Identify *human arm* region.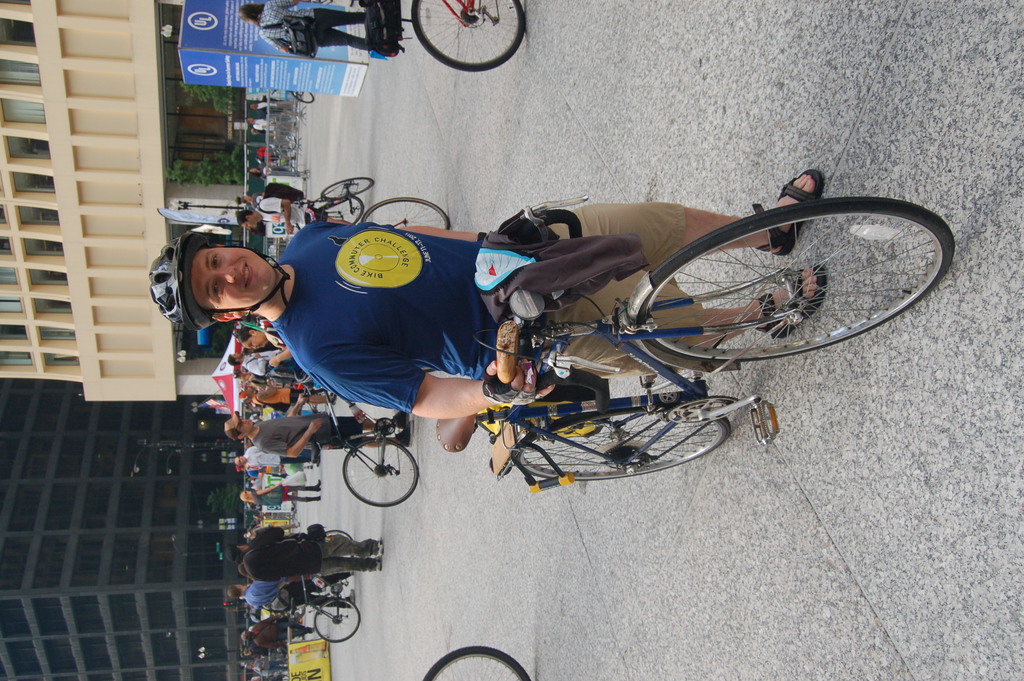
Region: Rect(296, 346, 536, 431).
